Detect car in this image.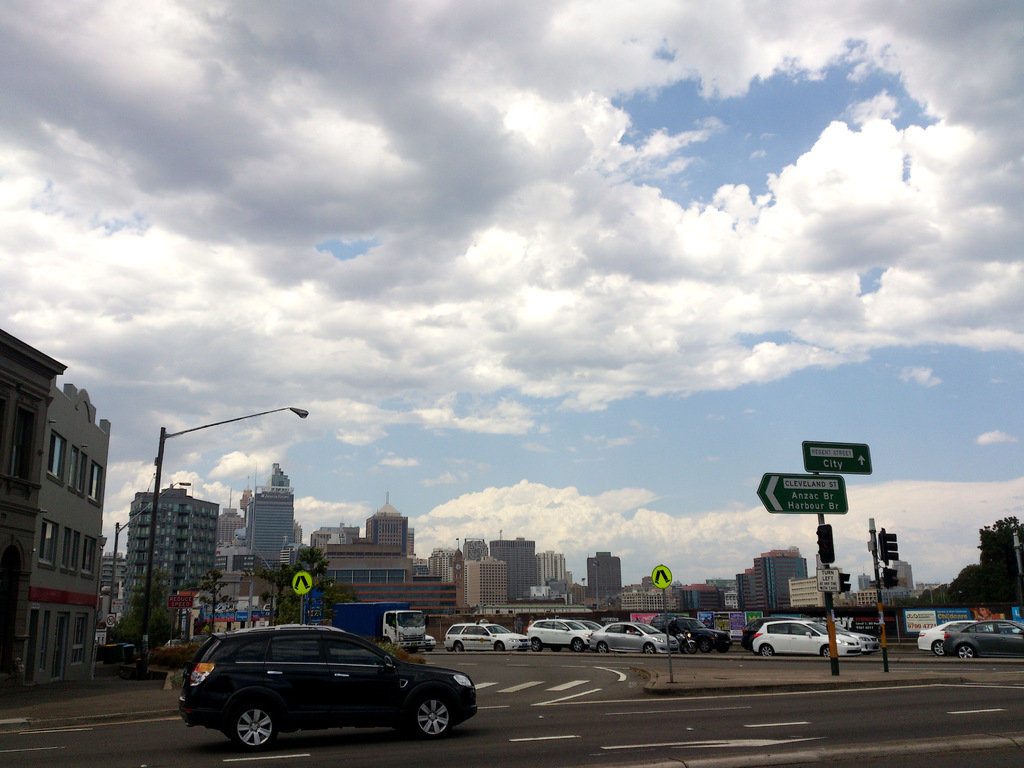
Detection: [188, 635, 210, 646].
